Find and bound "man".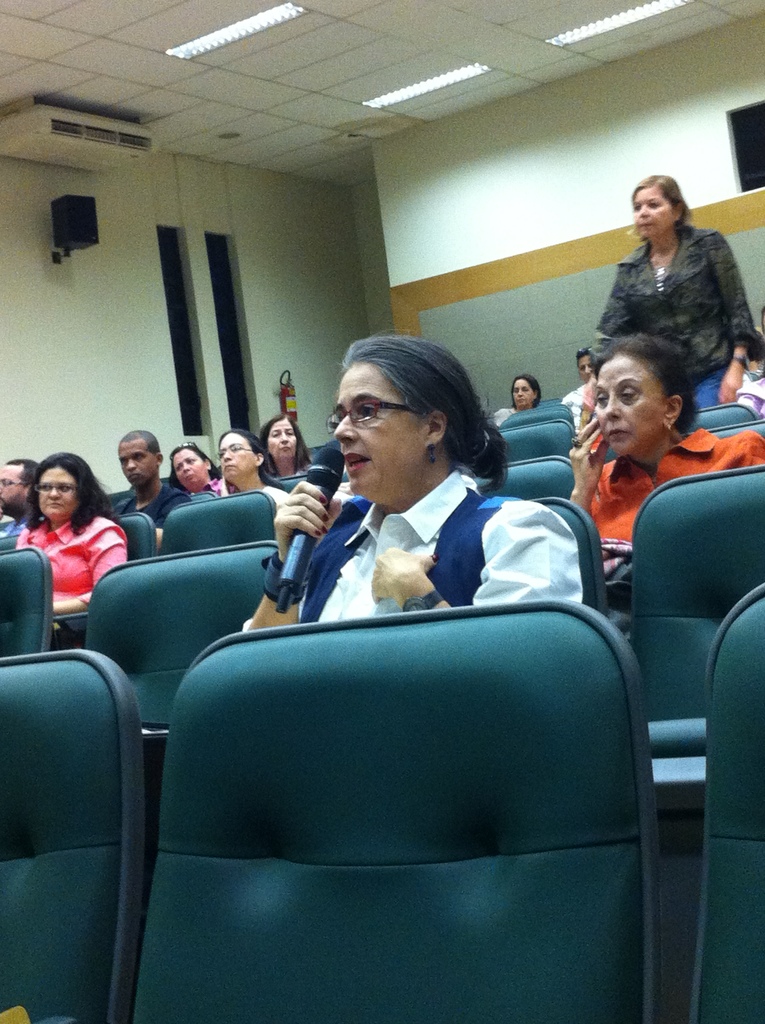
Bound: <box>0,455,35,538</box>.
